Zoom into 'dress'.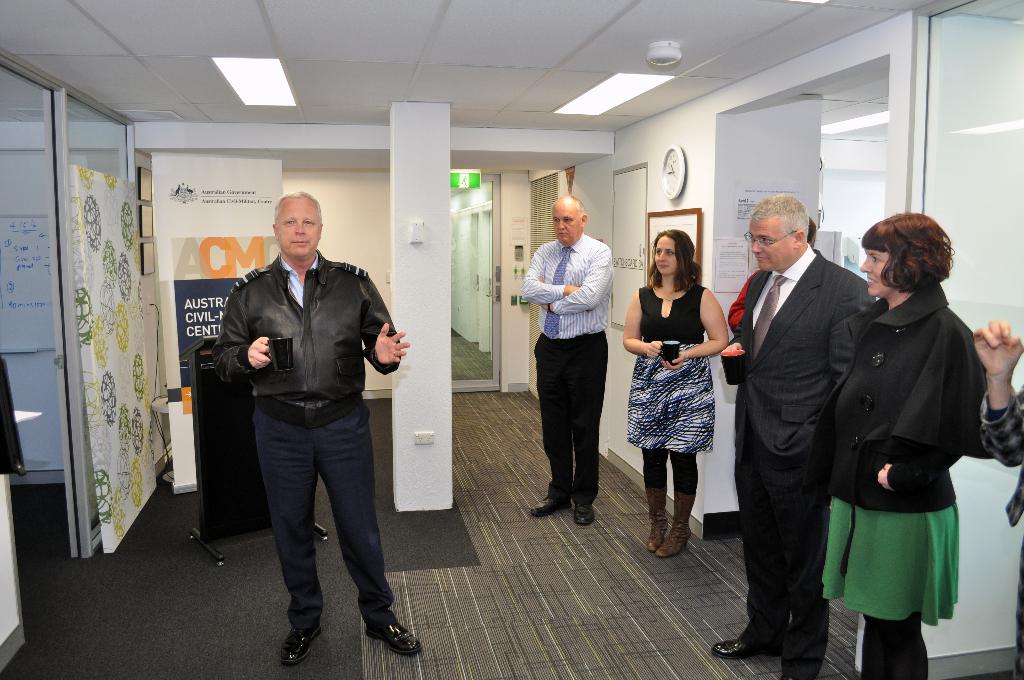
Zoom target: (627, 282, 718, 458).
